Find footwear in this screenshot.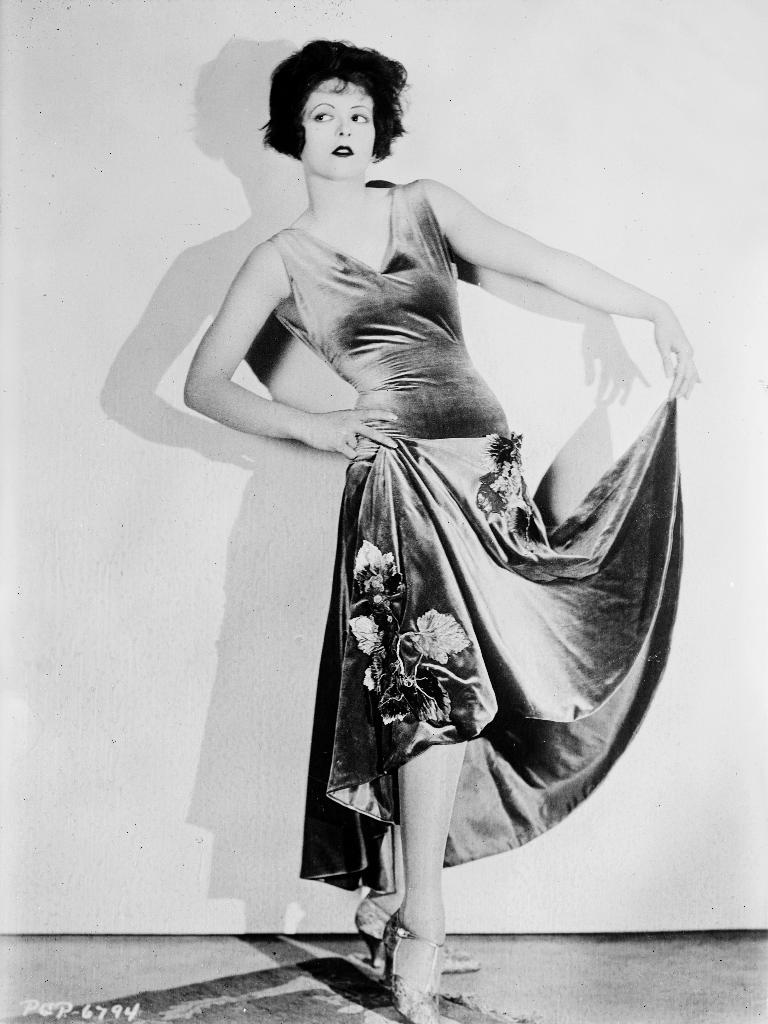
The bounding box for footwear is 376:910:446:1023.
